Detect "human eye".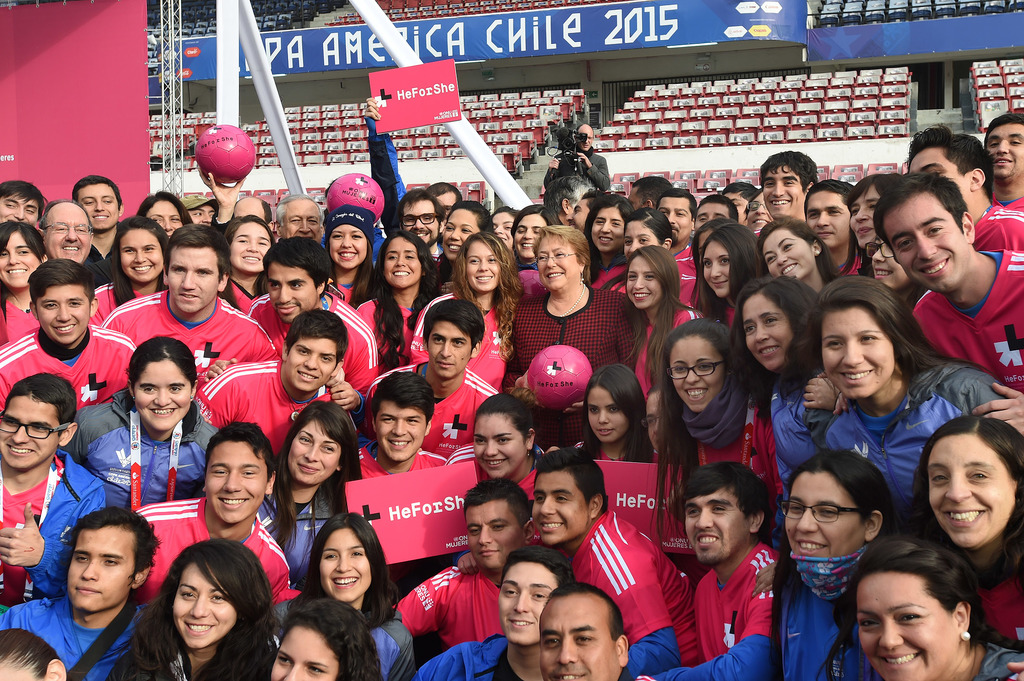
Detected at detection(576, 632, 592, 644).
